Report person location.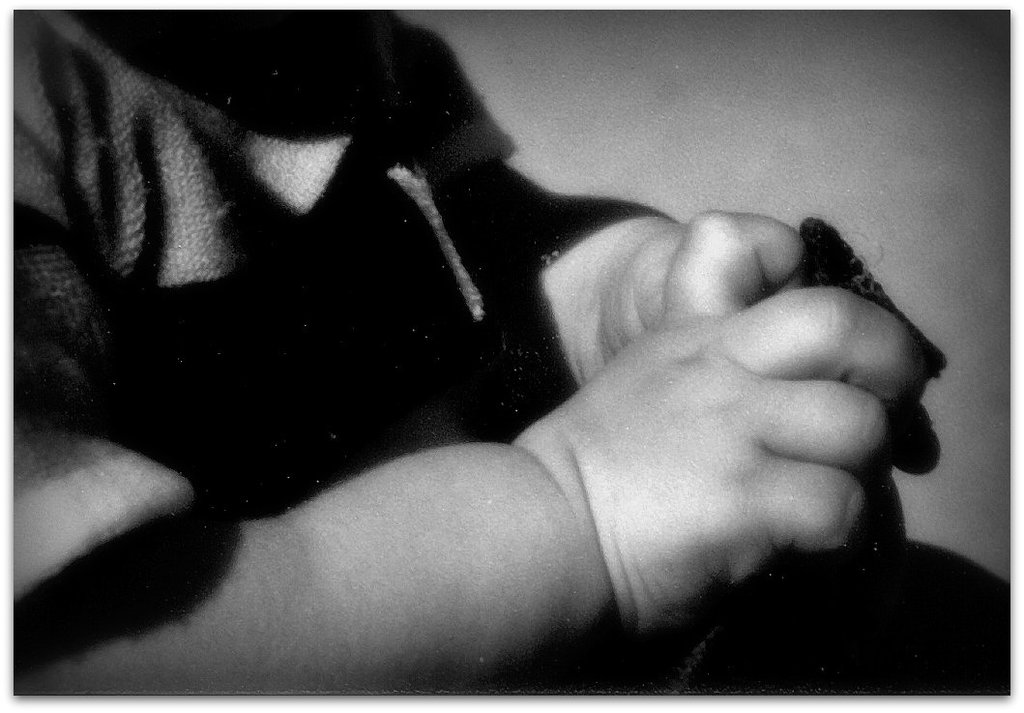
Report: x1=13, y1=14, x2=1010, y2=696.
